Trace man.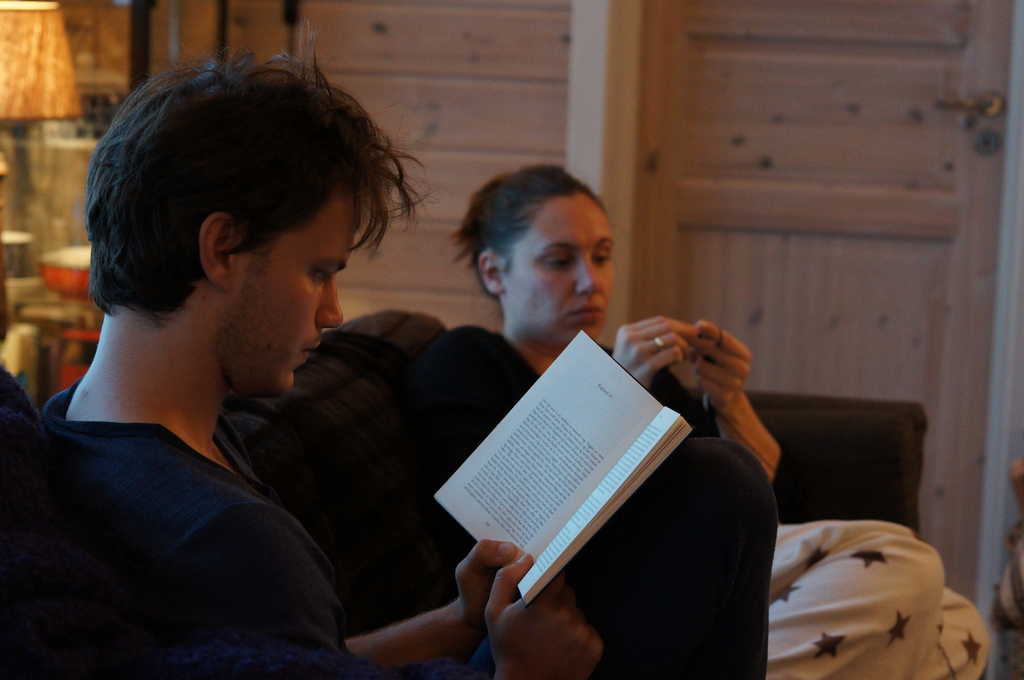
Traced to pyautogui.locateOnScreen(93, 122, 703, 660).
